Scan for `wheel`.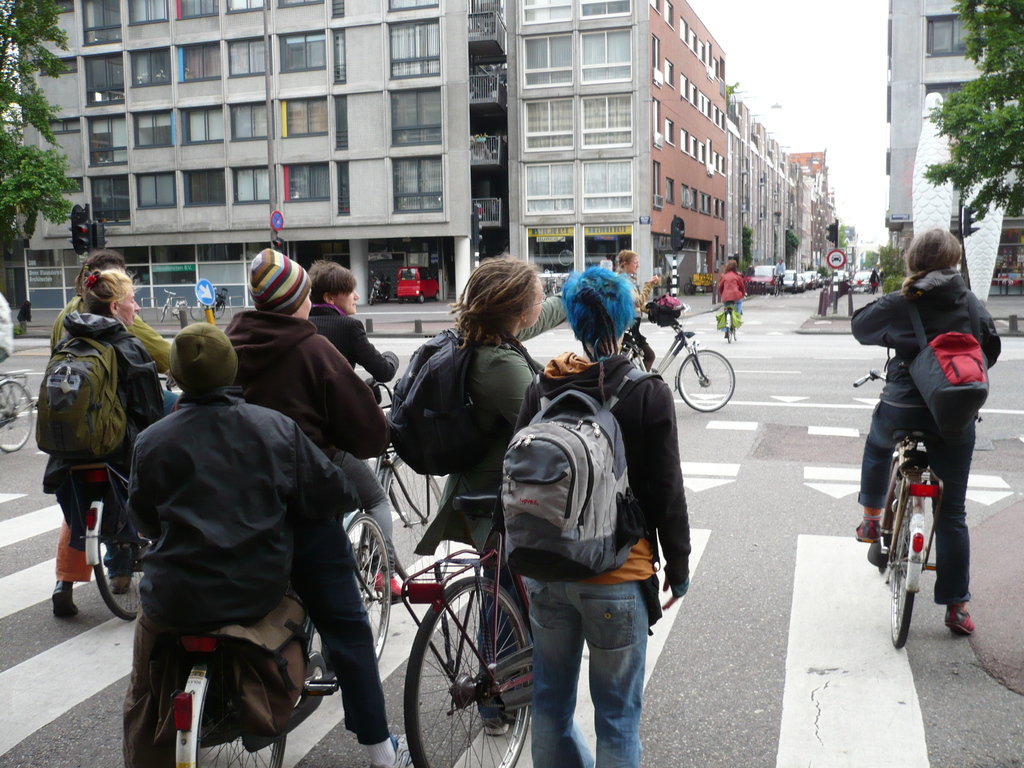
Scan result: crop(892, 498, 914, 648).
